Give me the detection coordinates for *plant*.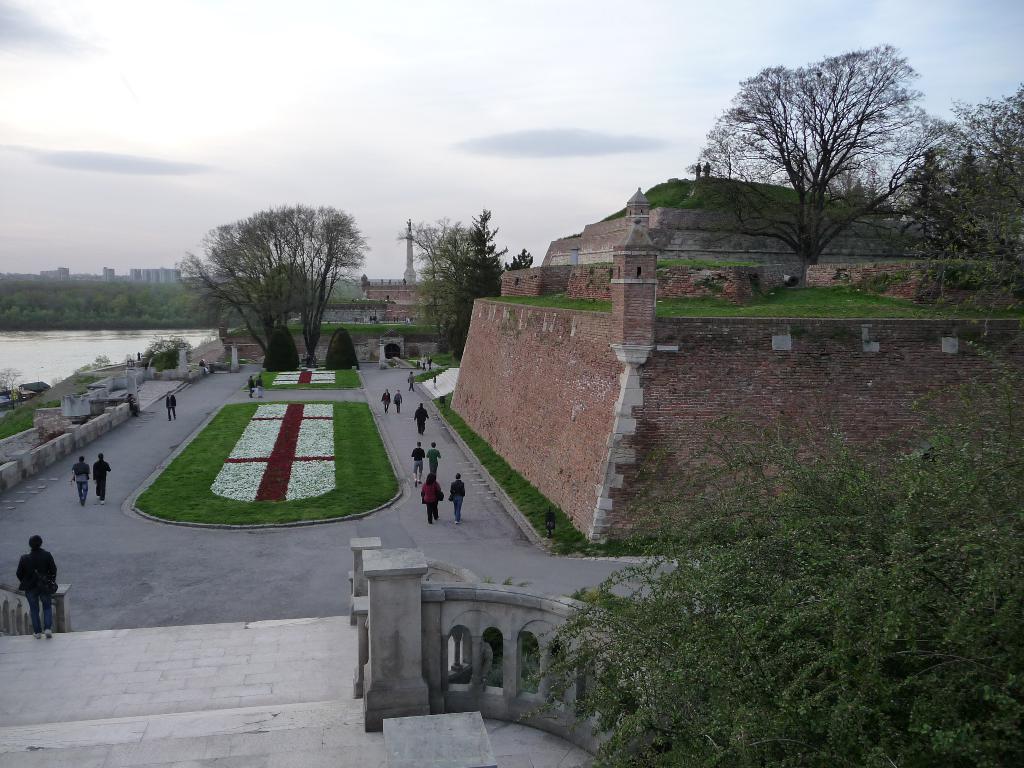
[x1=657, y1=254, x2=764, y2=268].
